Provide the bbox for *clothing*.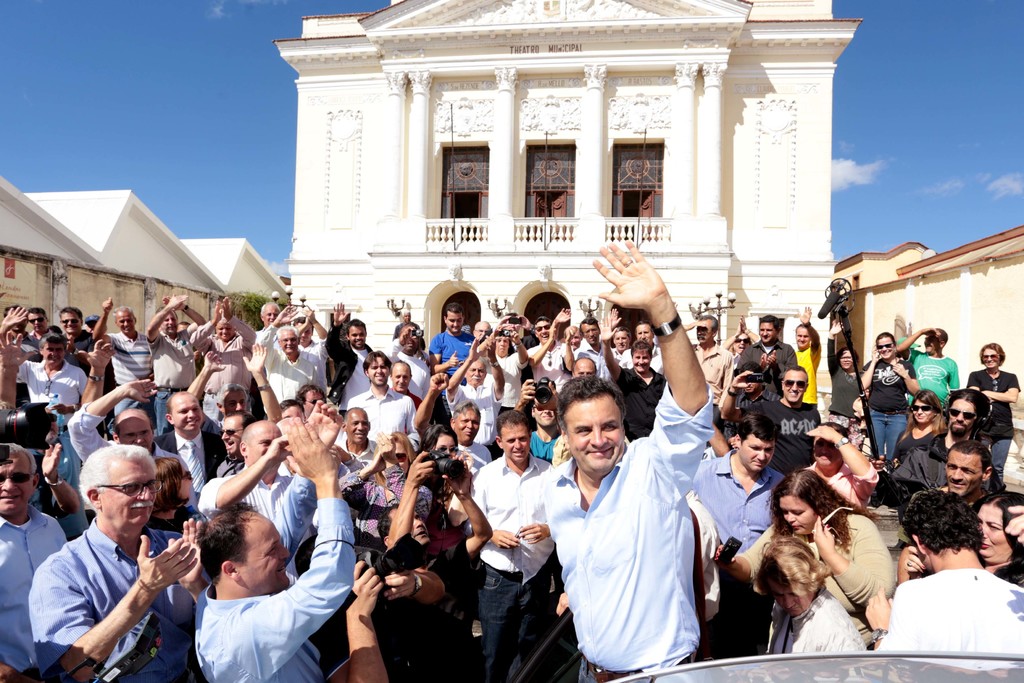
region(29, 328, 58, 336).
